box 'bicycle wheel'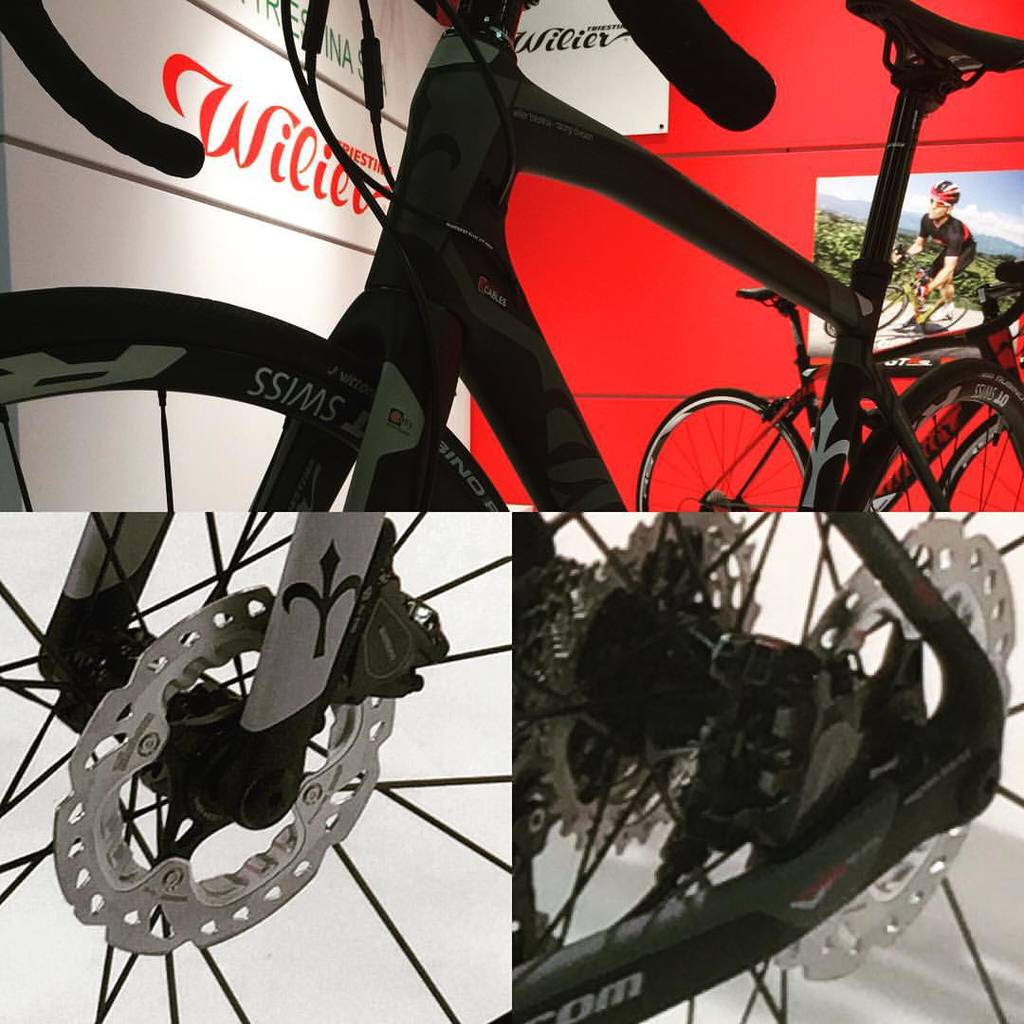
[870, 286, 907, 332]
